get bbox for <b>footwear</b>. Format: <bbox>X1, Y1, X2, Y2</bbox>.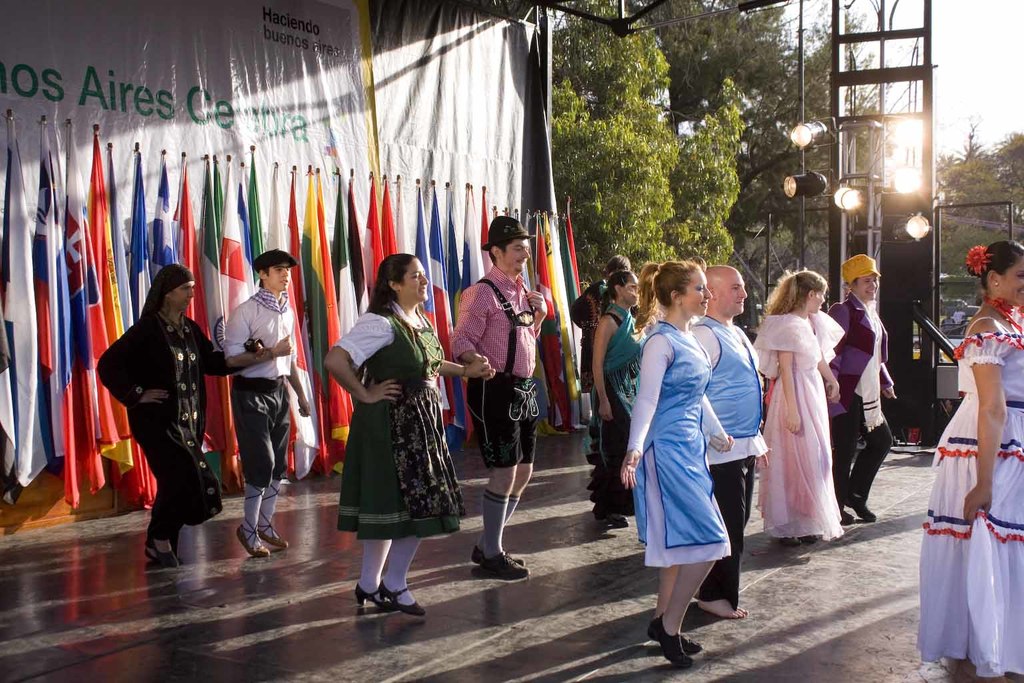
<bbox>469, 549, 532, 579</bbox>.
